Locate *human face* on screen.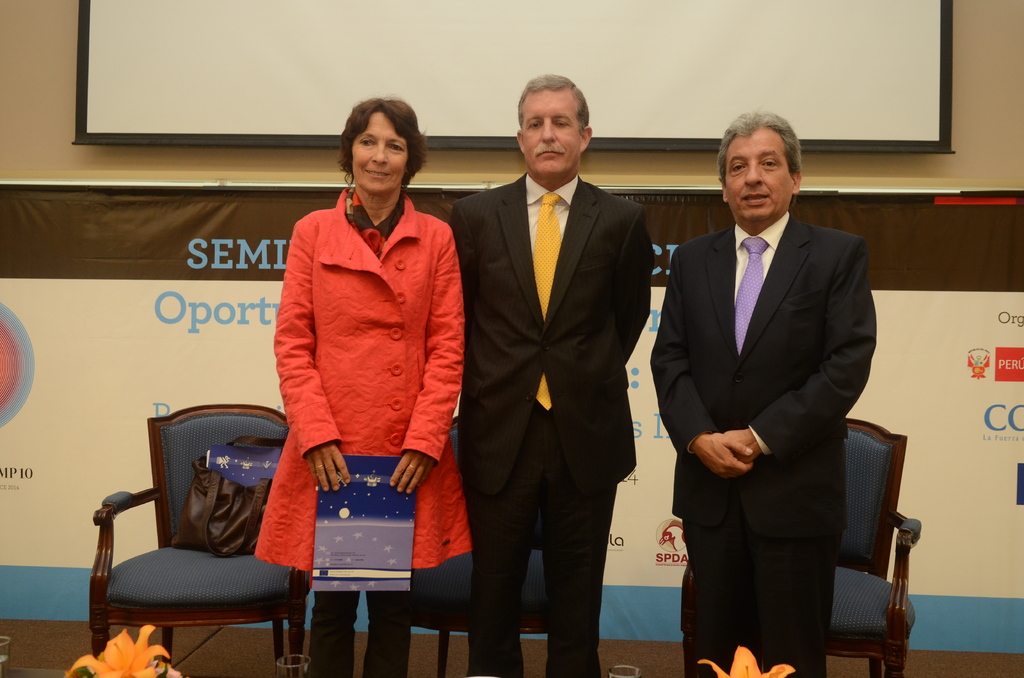
On screen at x1=348 y1=113 x2=411 y2=193.
